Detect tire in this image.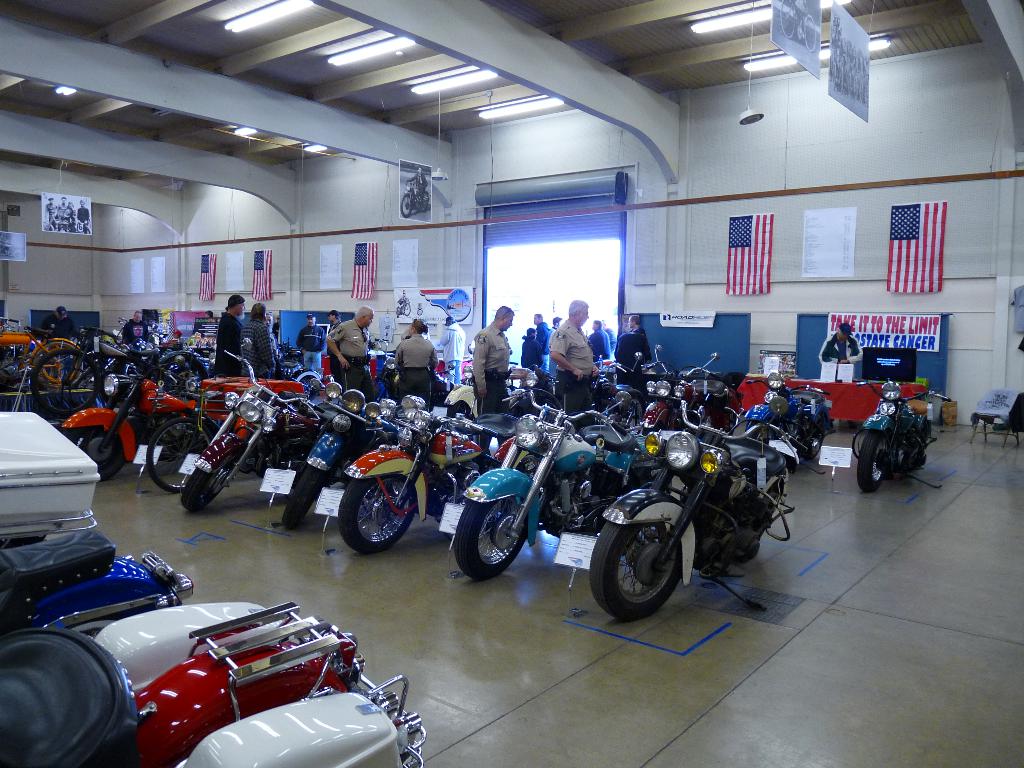
Detection: x1=588 y1=520 x2=682 y2=621.
